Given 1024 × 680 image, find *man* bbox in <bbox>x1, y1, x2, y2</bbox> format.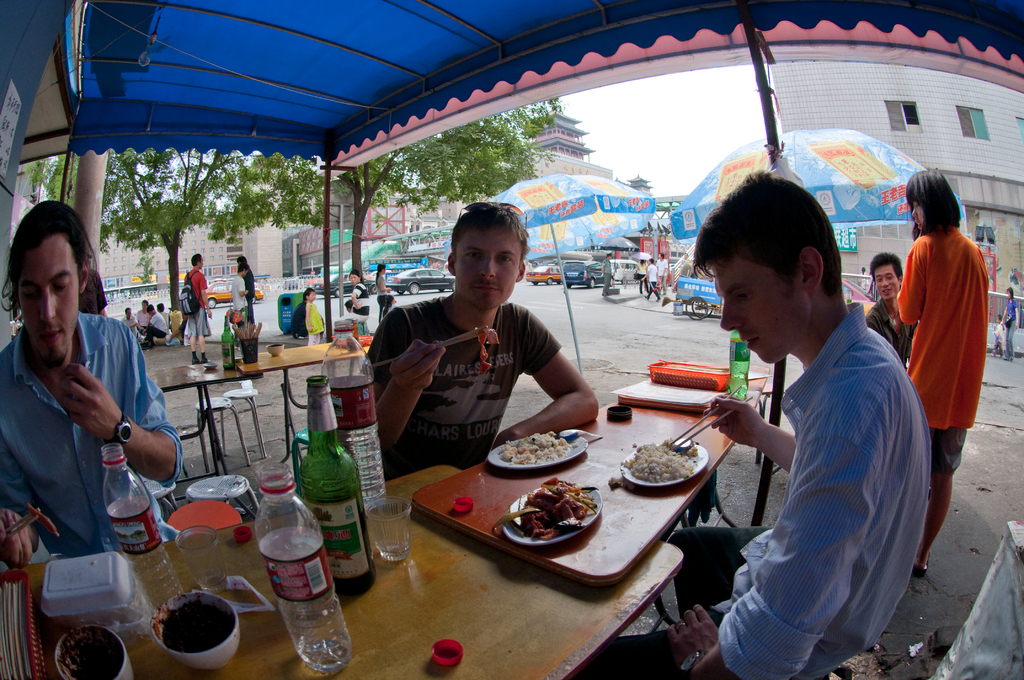
<bbox>865, 251, 922, 371</bbox>.
